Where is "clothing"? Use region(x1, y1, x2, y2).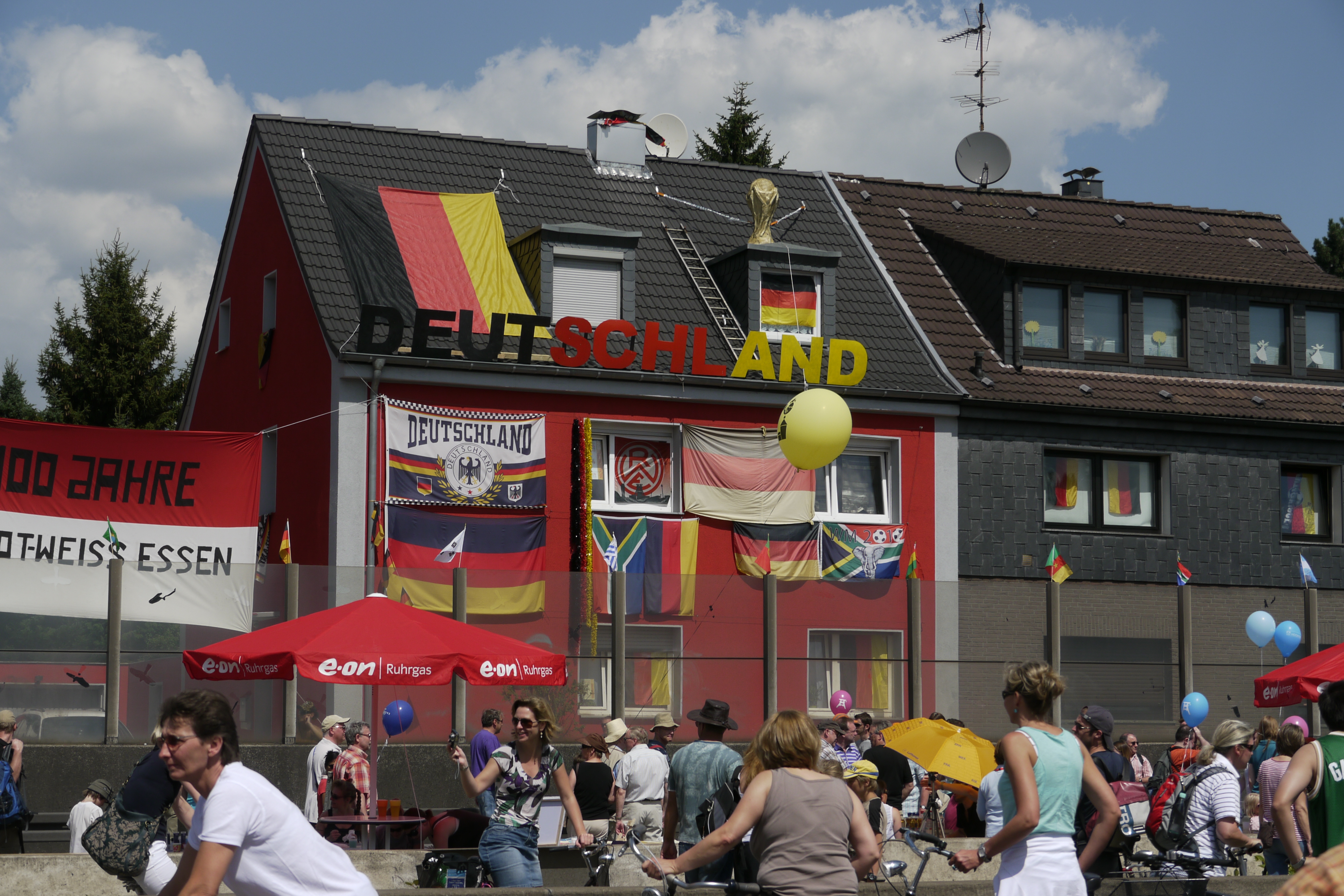
region(0, 240, 13, 279).
